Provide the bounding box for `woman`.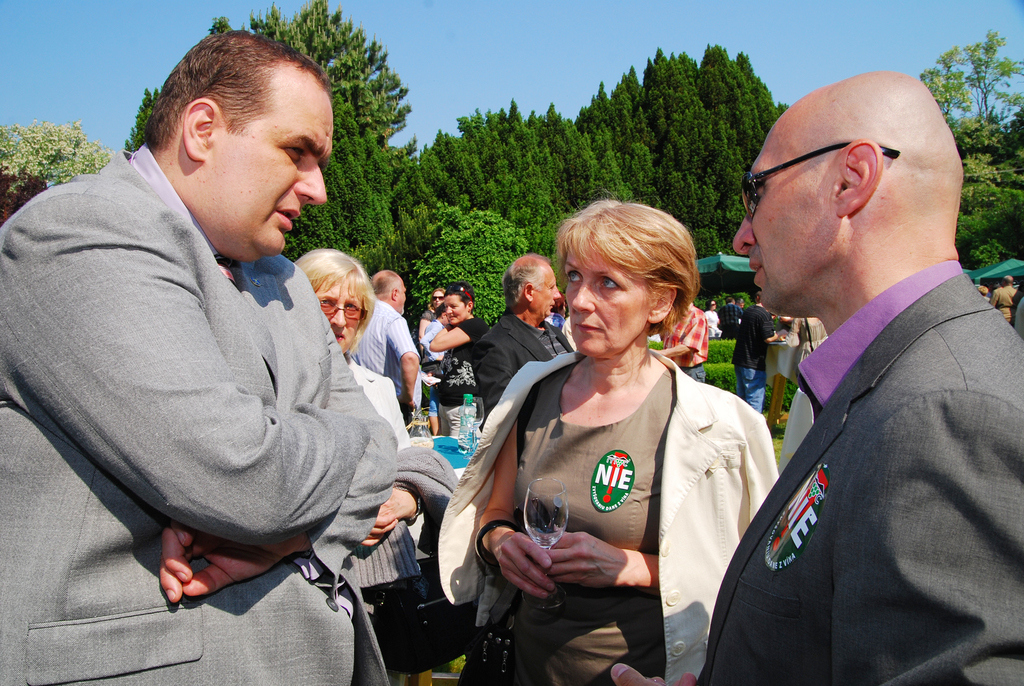
rect(439, 200, 777, 683).
